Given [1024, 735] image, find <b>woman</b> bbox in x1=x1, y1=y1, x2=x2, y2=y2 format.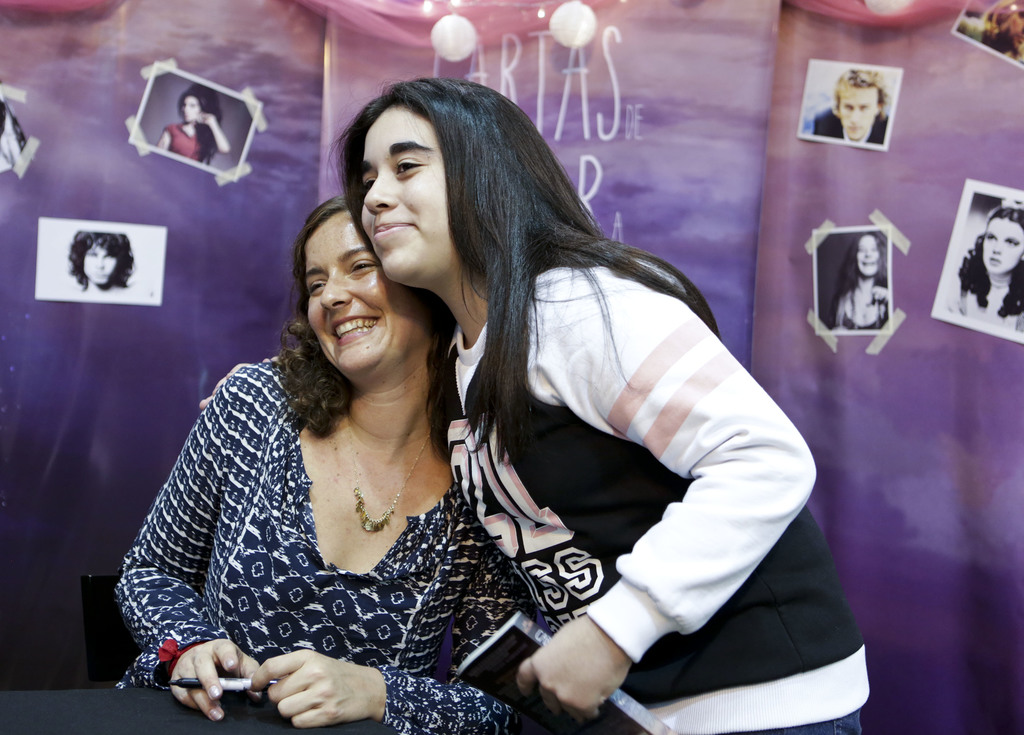
x1=948, y1=202, x2=1023, y2=333.
